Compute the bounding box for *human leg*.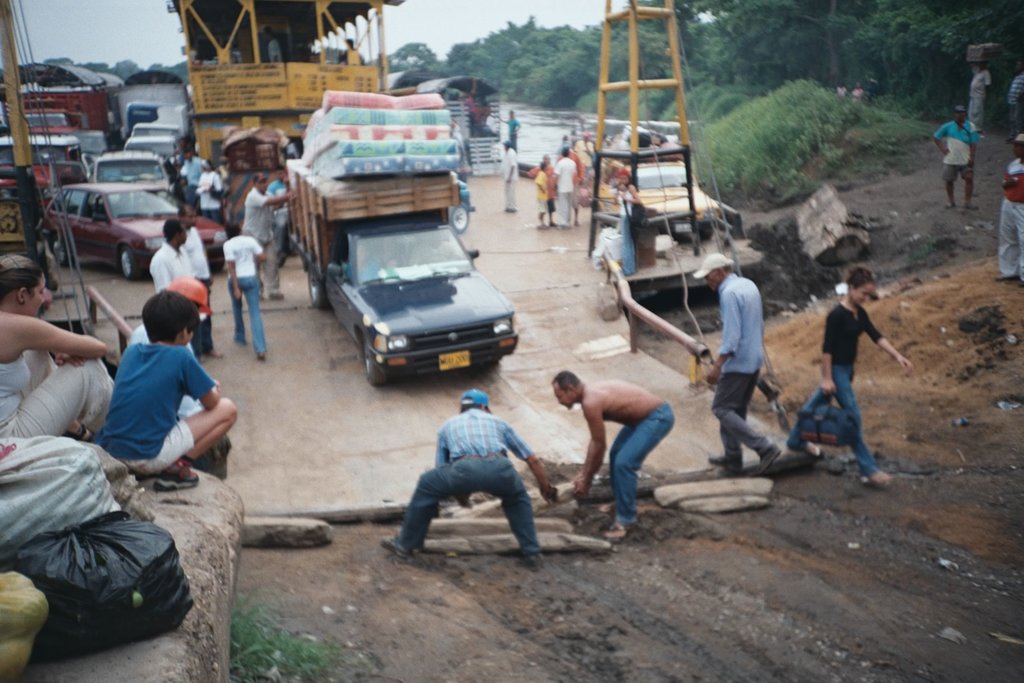
<box>963,168,979,214</box>.
